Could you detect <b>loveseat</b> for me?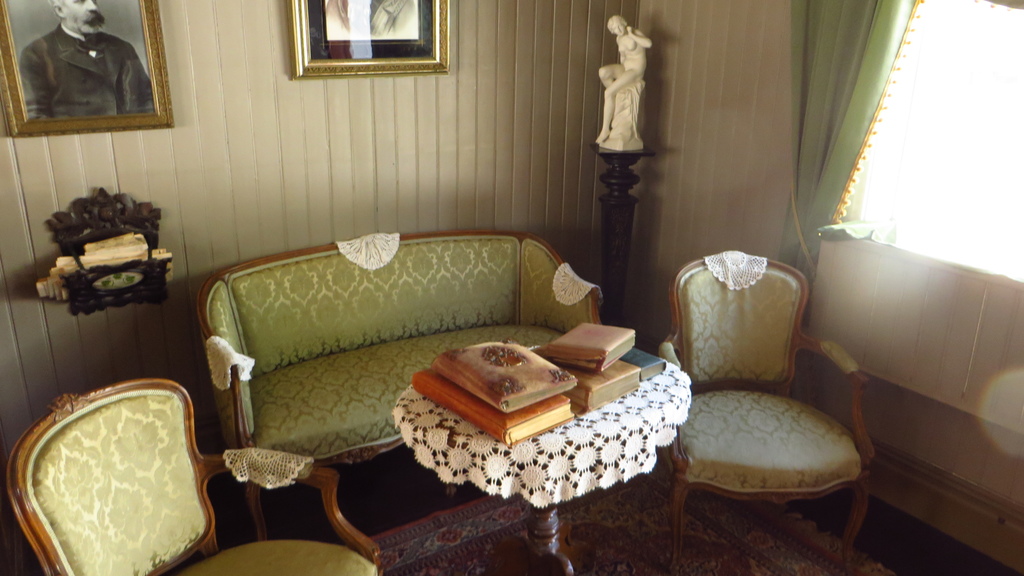
Detection result: BBox(166, 214, 610, 499).
